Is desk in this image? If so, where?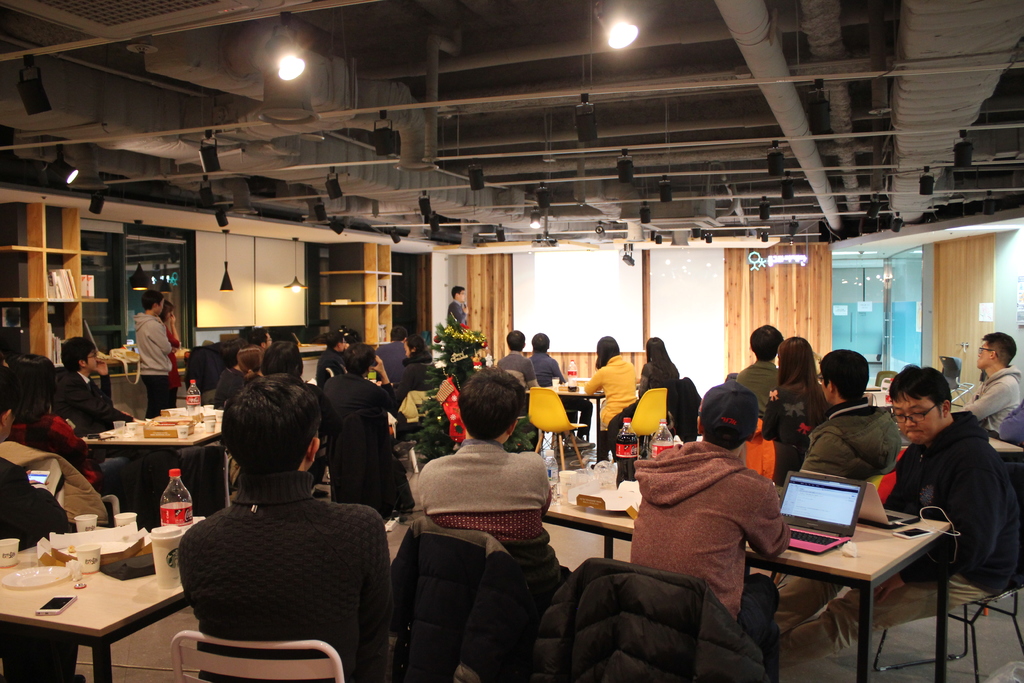
Yes, at pyautogui.locateOnScreen(0, 516, 211, 682).
